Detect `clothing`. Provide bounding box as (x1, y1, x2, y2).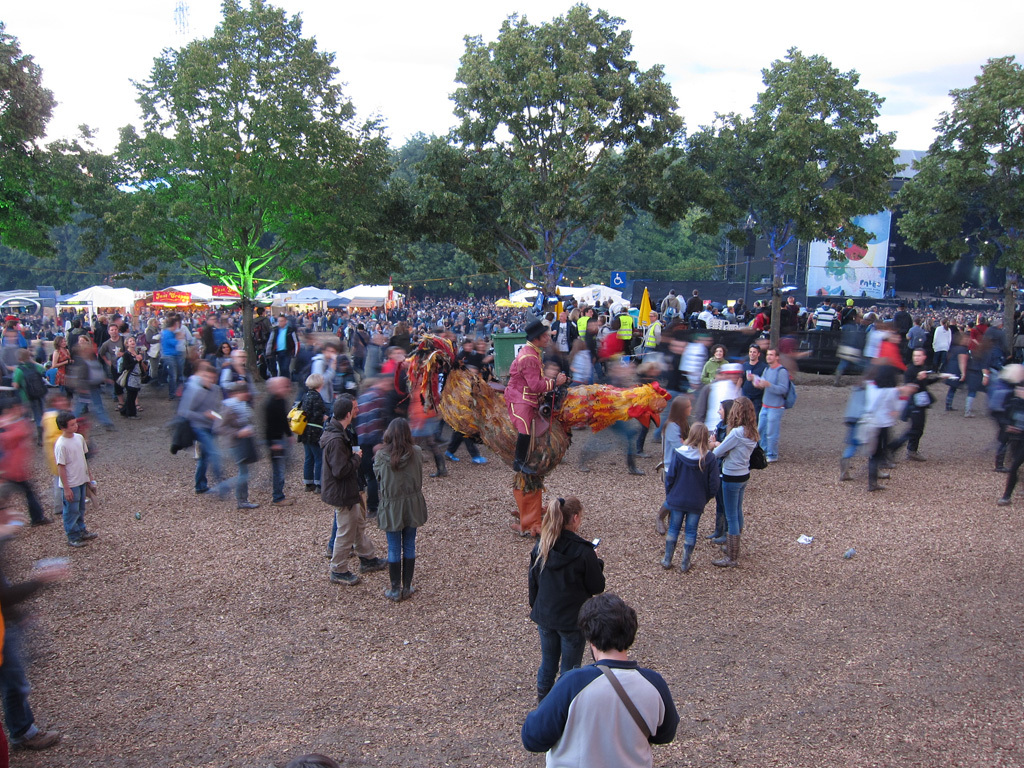
(784, 305, 797, 329).
